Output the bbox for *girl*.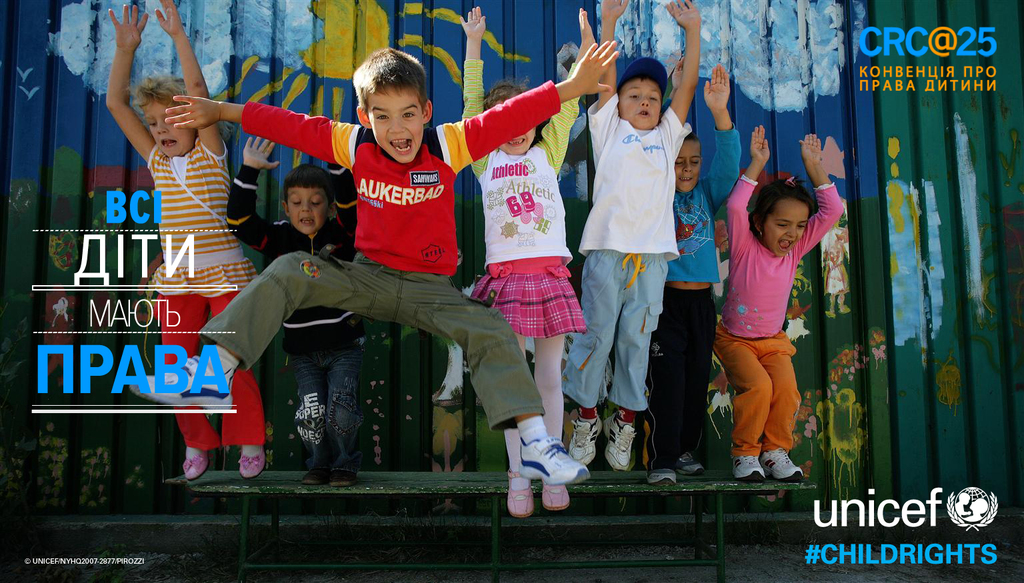
box(708, 119, 843, 480).
